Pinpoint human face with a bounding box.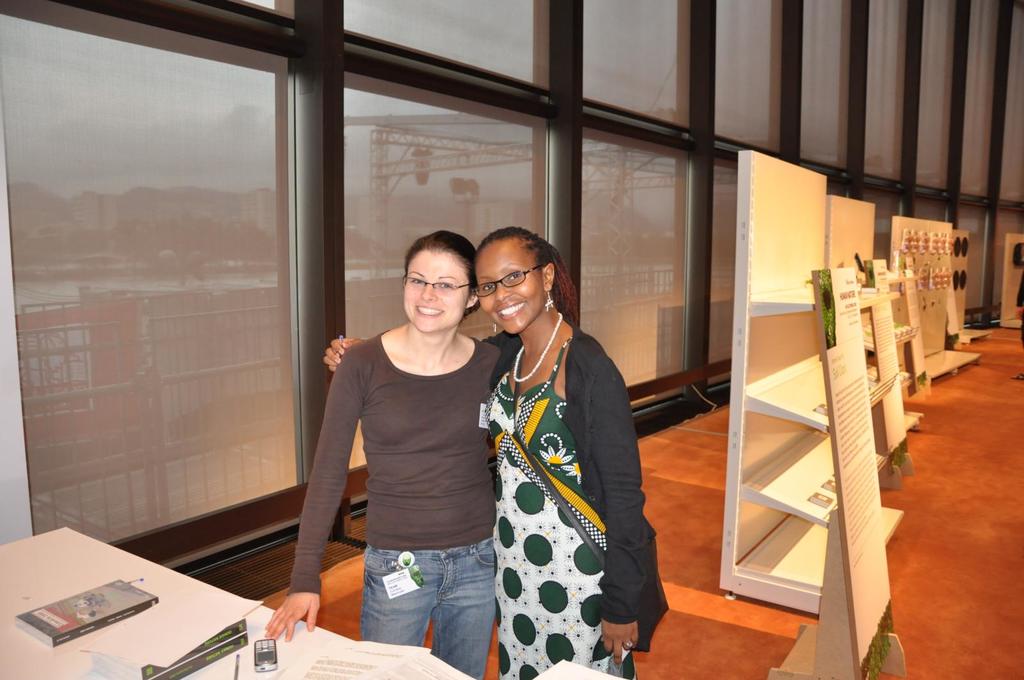
472,239,550,329.
